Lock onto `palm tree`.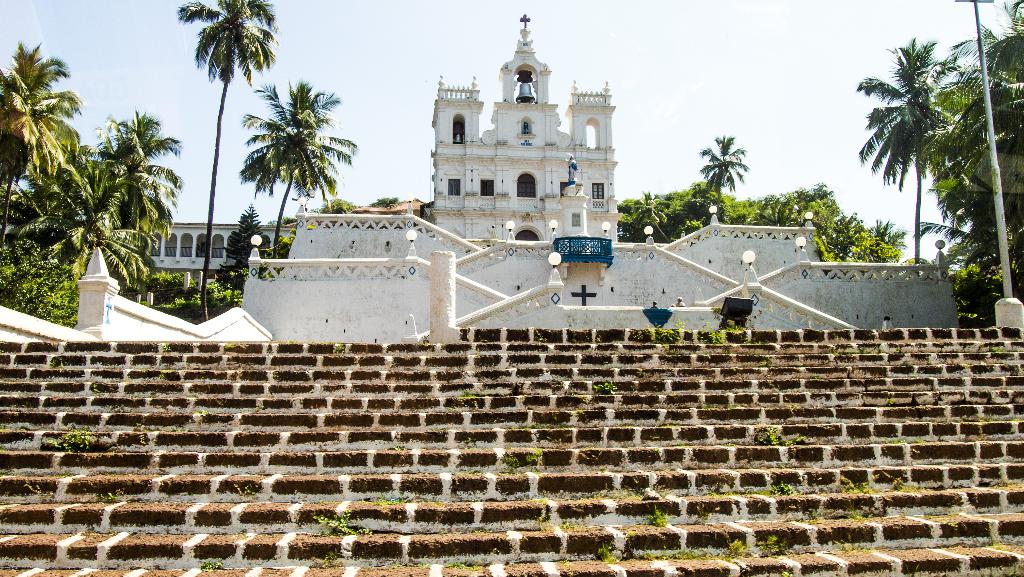
Locked: 86 93 172 298.
